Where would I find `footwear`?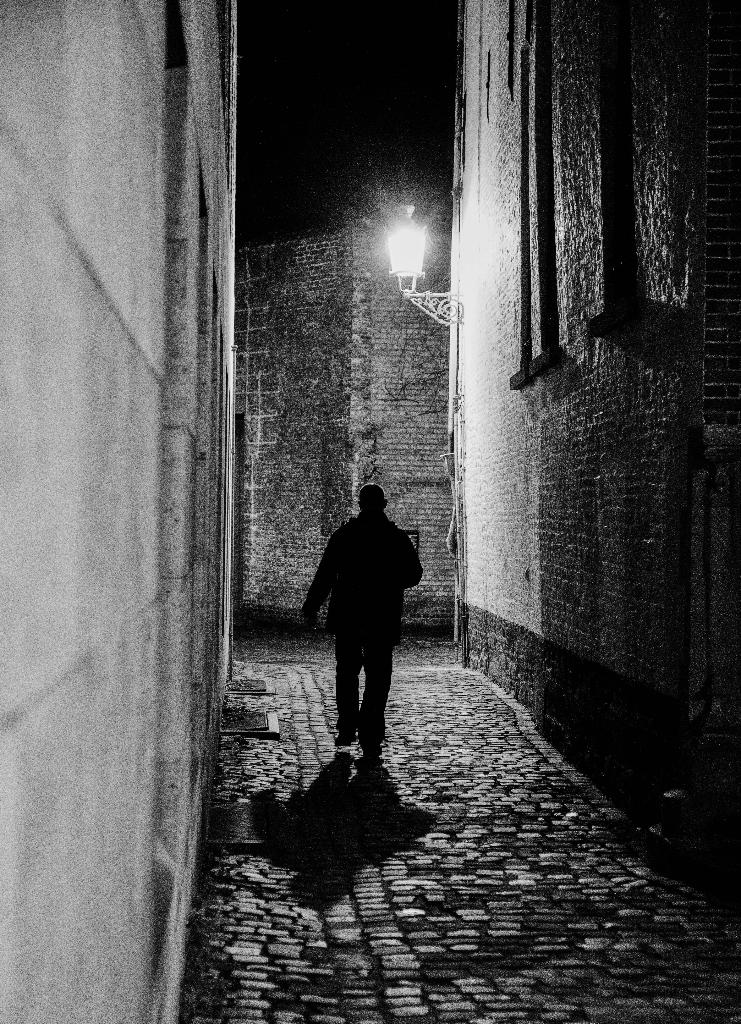
At (x1=333, y1=736, x2=356, y2=742).
